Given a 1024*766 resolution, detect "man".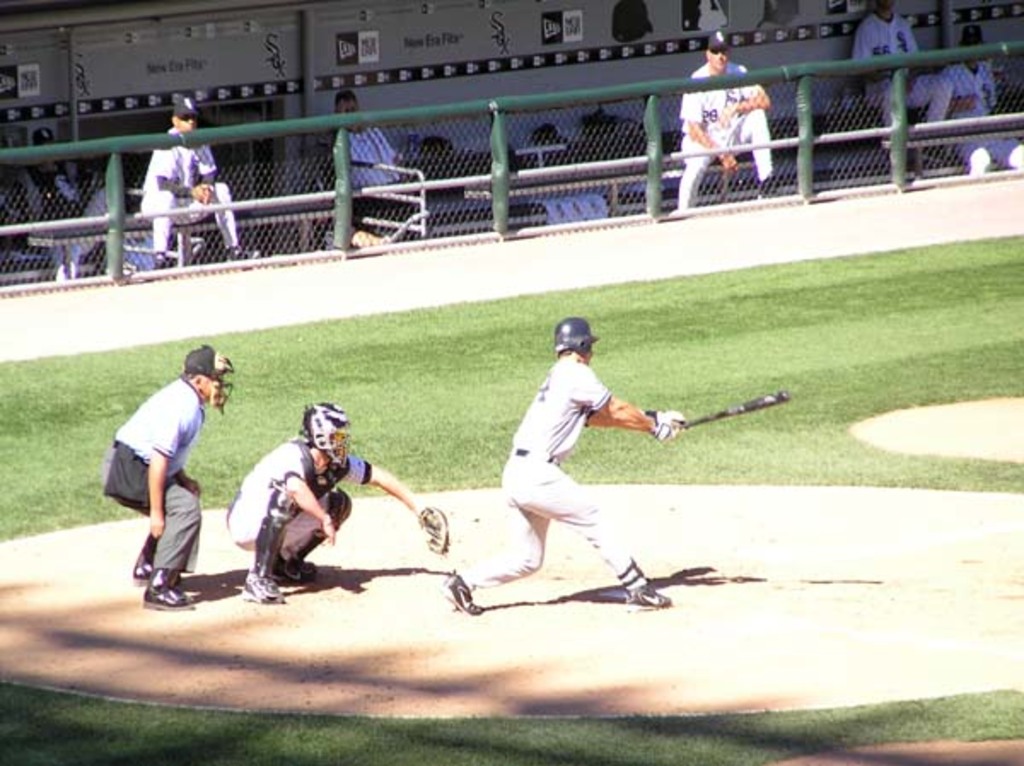
Rect(227, 401, 452, 611).
